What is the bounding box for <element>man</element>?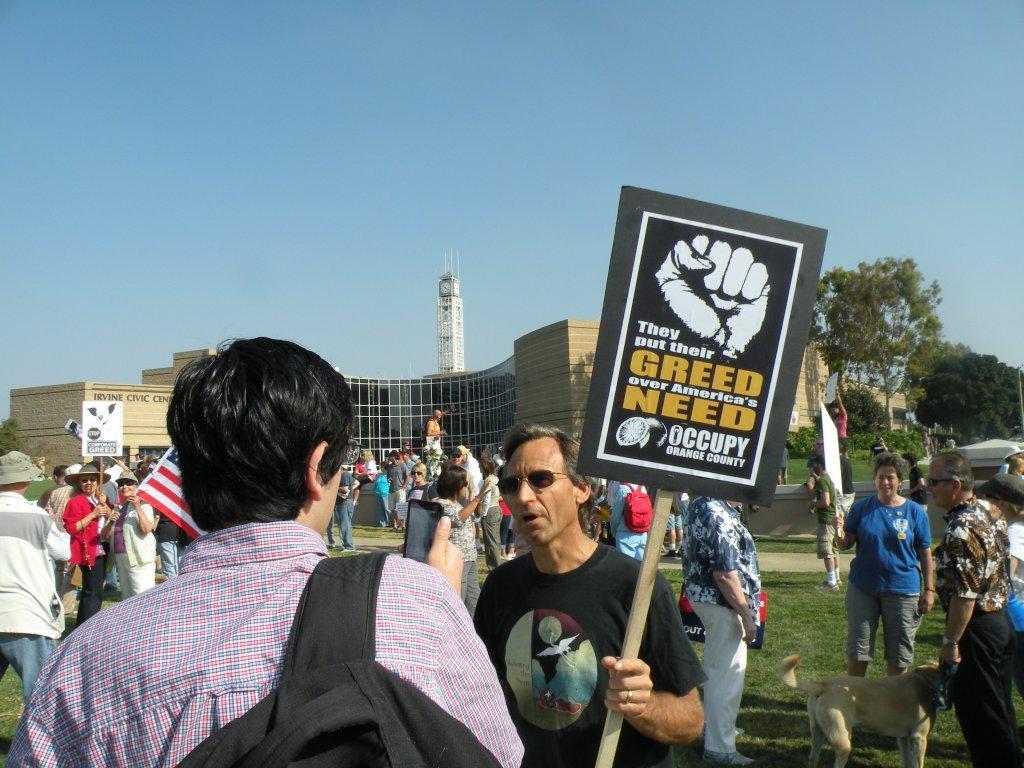
[0, 455, 81, 712].
